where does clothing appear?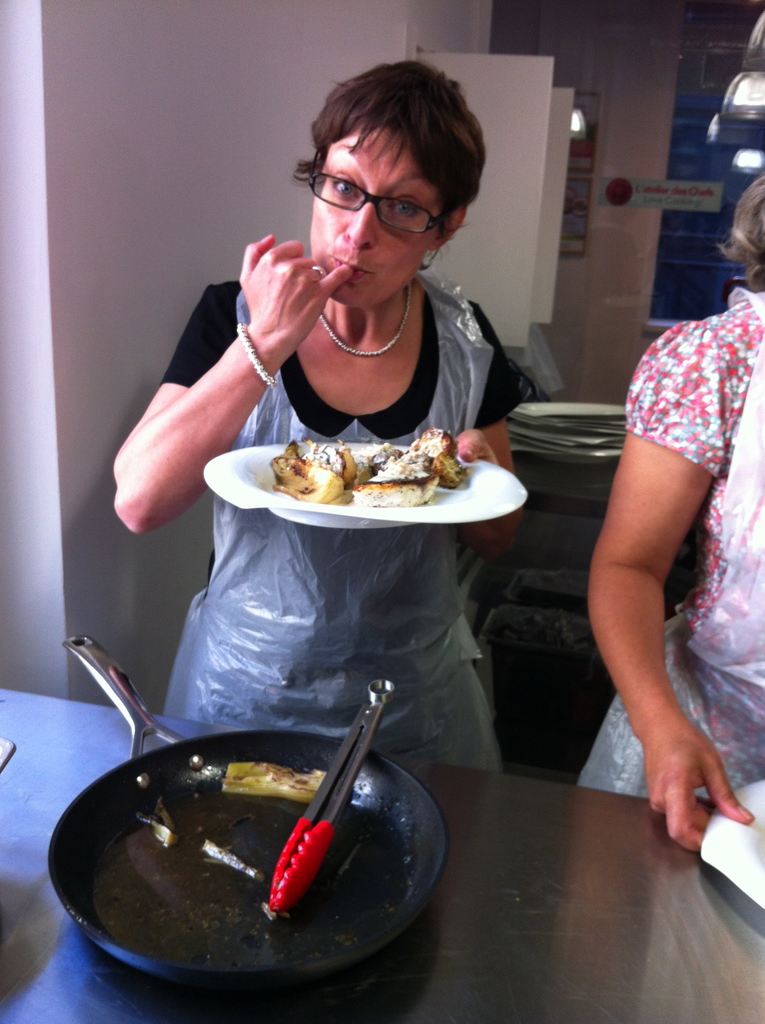
Appears at box=[164, 280, 522, 780].
